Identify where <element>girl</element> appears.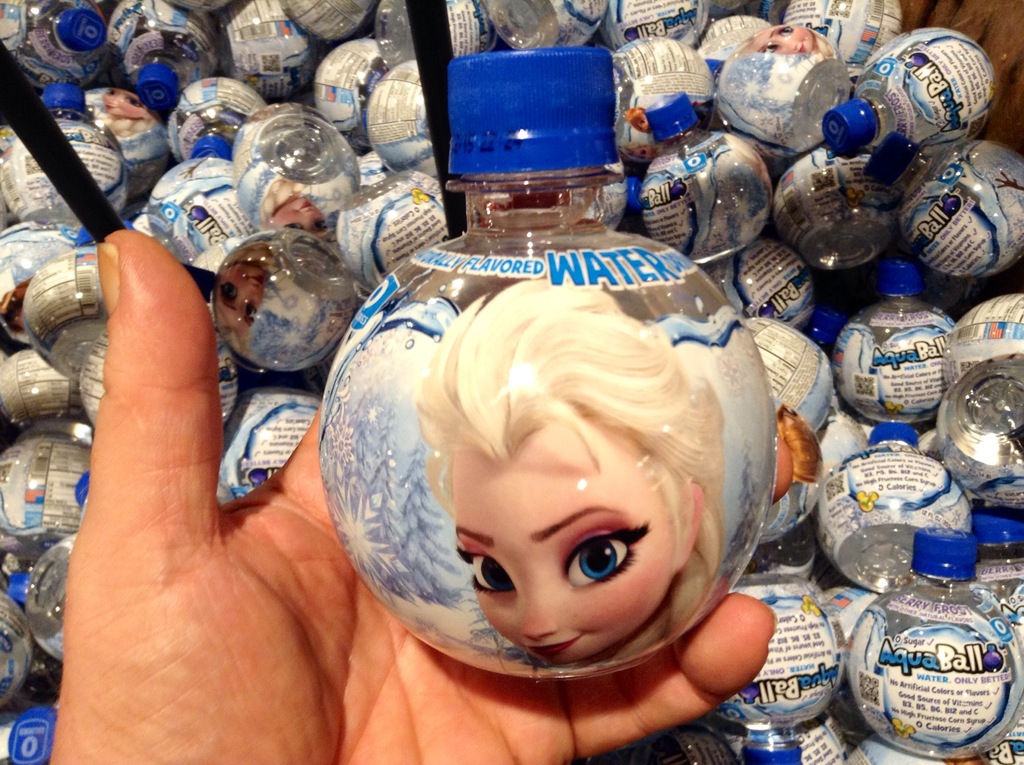
Appears at pyautogui.locateOnScreen(408, 260, 751, 667).
